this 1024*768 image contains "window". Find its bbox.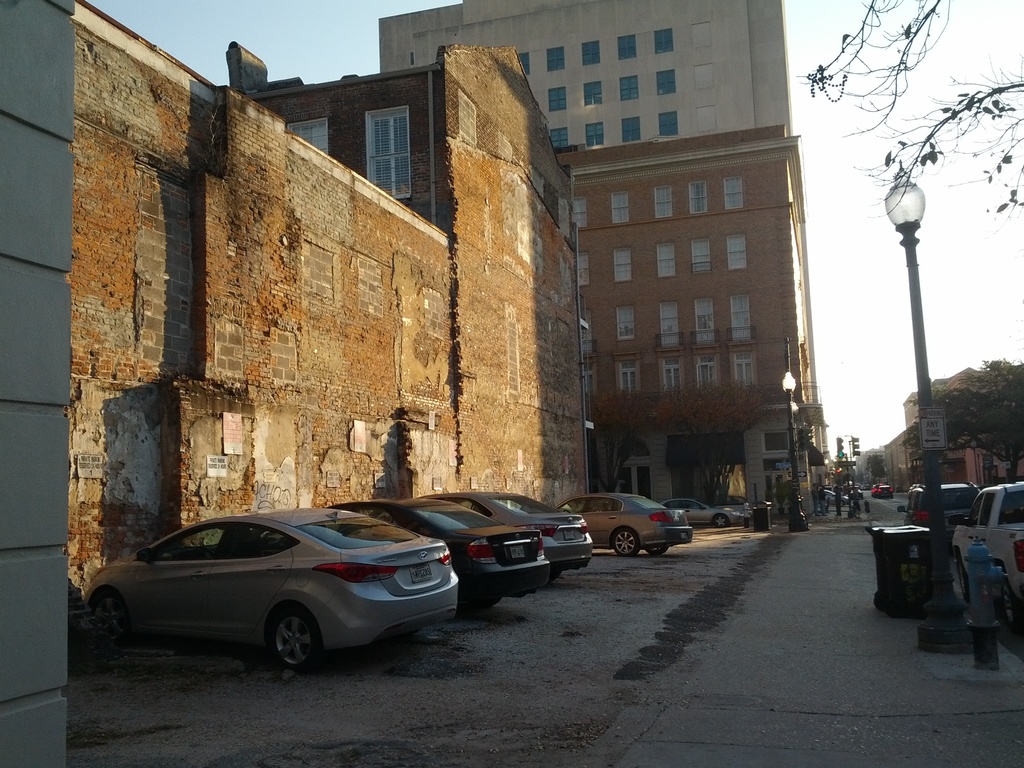
653/185/674/221.
